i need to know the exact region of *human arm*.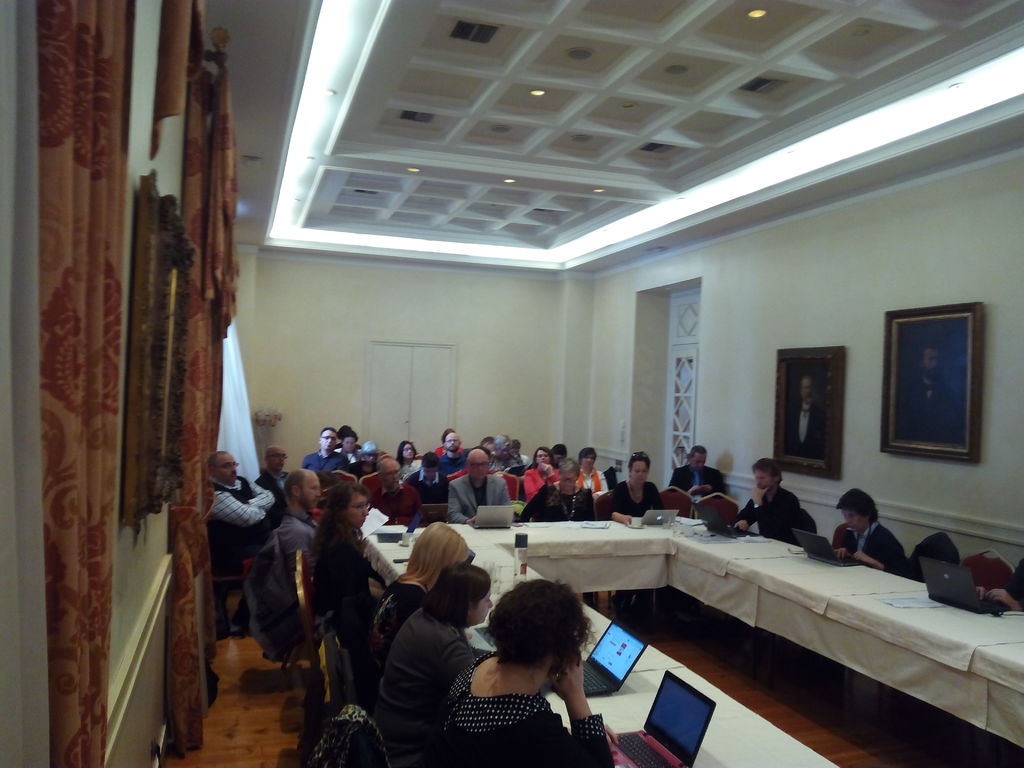
Region: box(751, 484, 803, 540).
